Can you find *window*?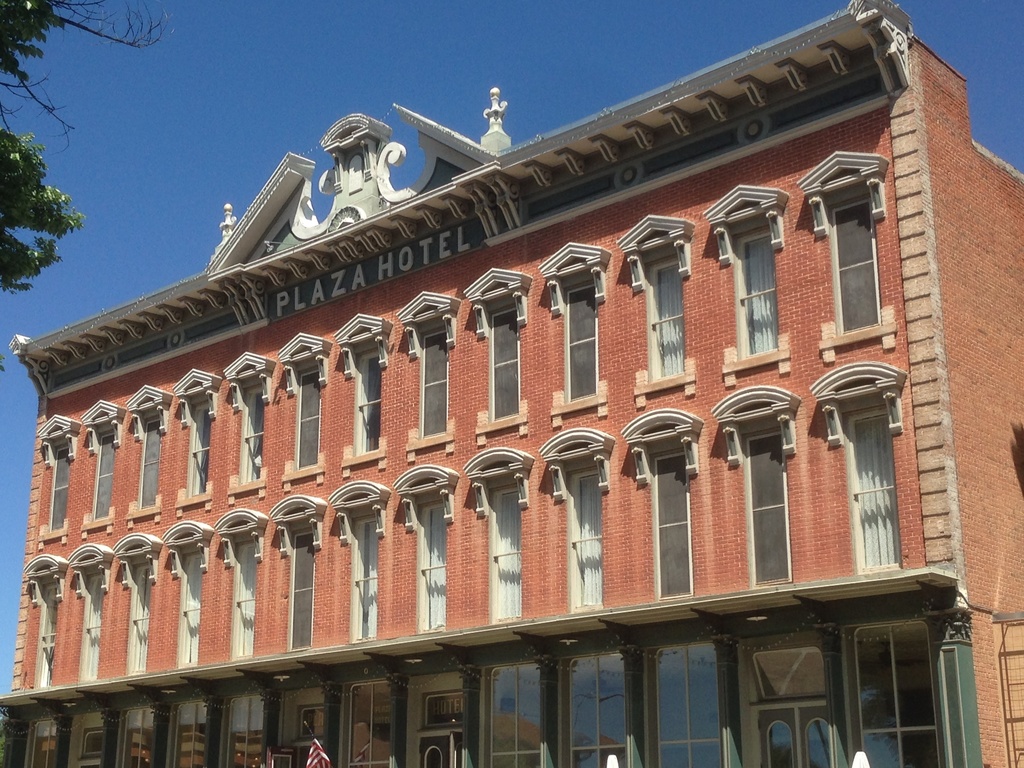
Yes, bounding box: bbox=(700, 188, 784, 387).
